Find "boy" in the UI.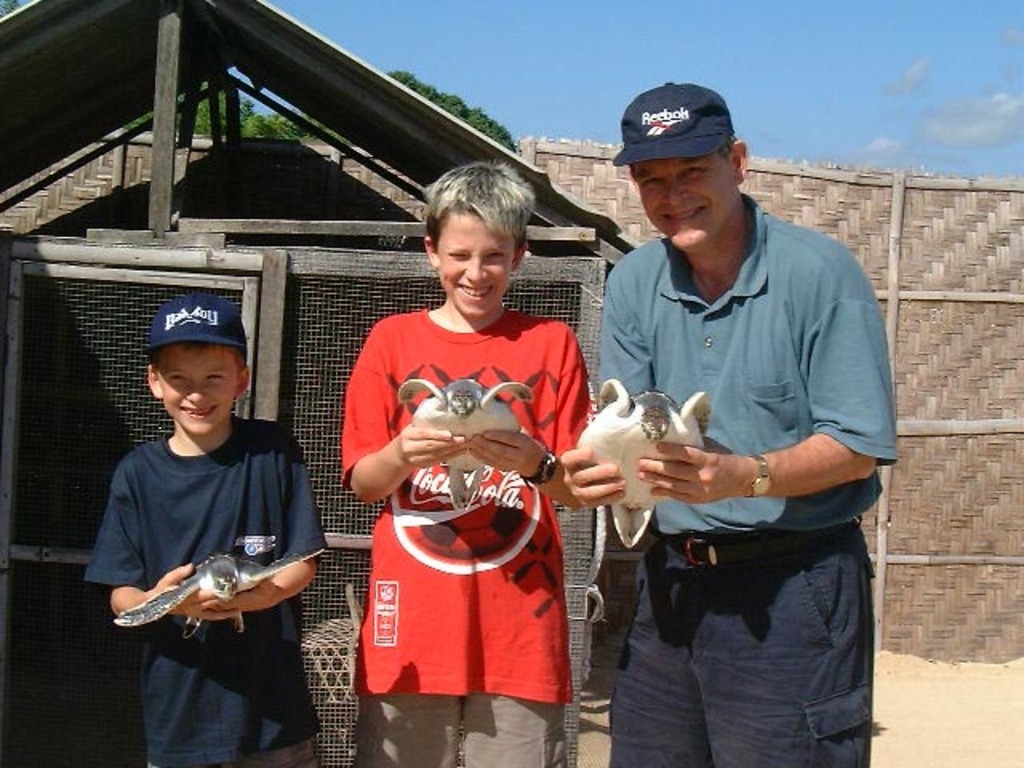
UI element at region(82, 290, 330, 766).
